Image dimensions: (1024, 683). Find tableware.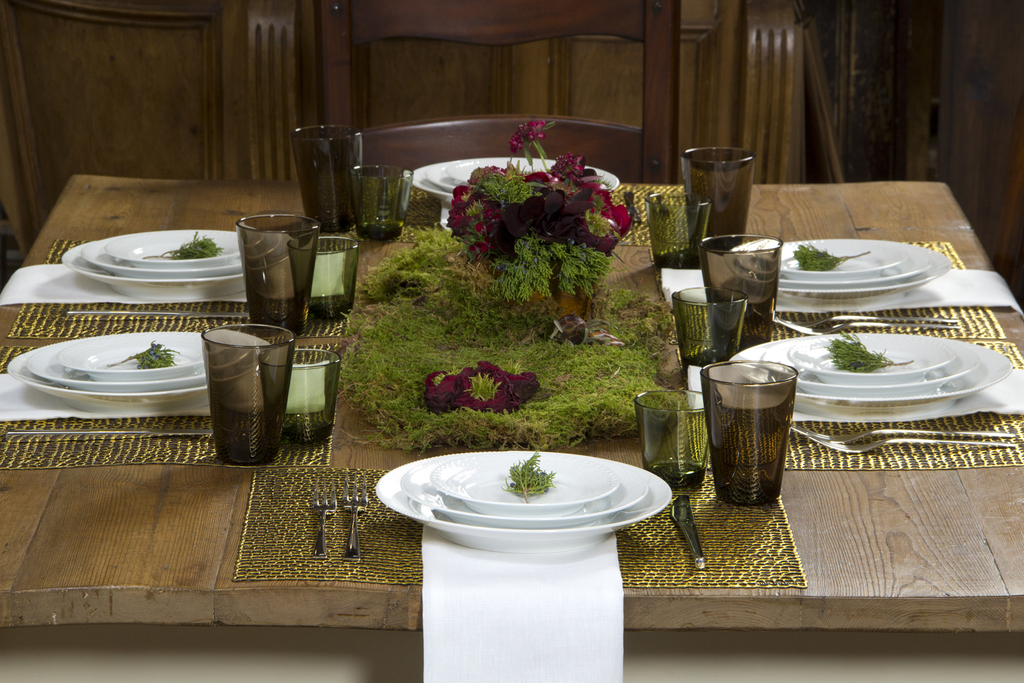
{"left": 642, "top": 190, "right": 702, "bottom": 273}.
